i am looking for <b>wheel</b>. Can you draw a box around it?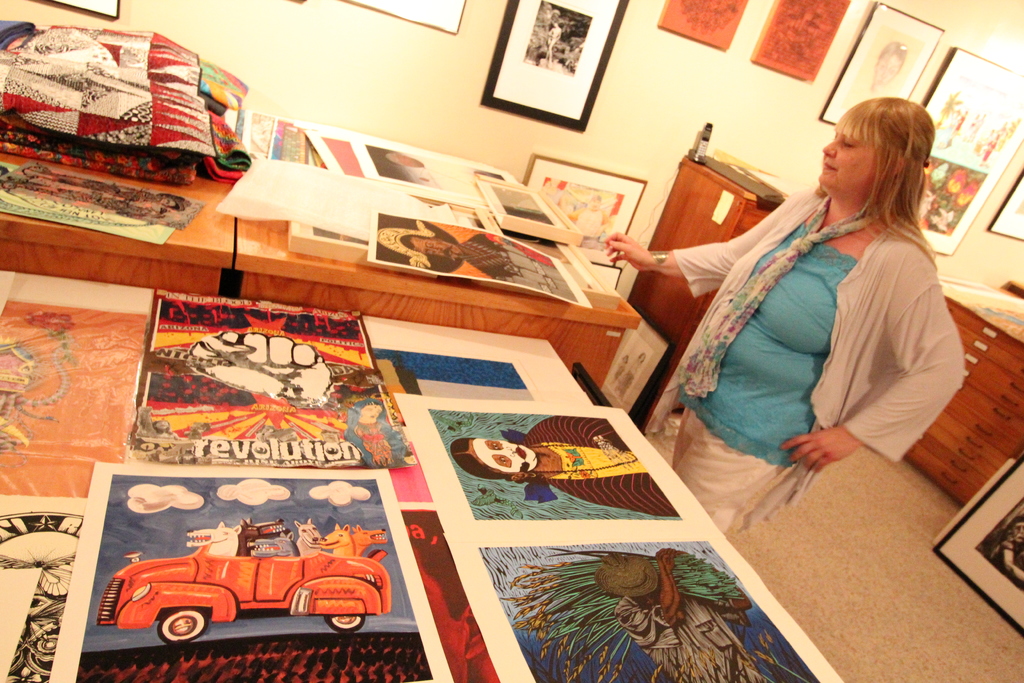
Sure, the bounding box is bbox(158, 607, 205, 646).
